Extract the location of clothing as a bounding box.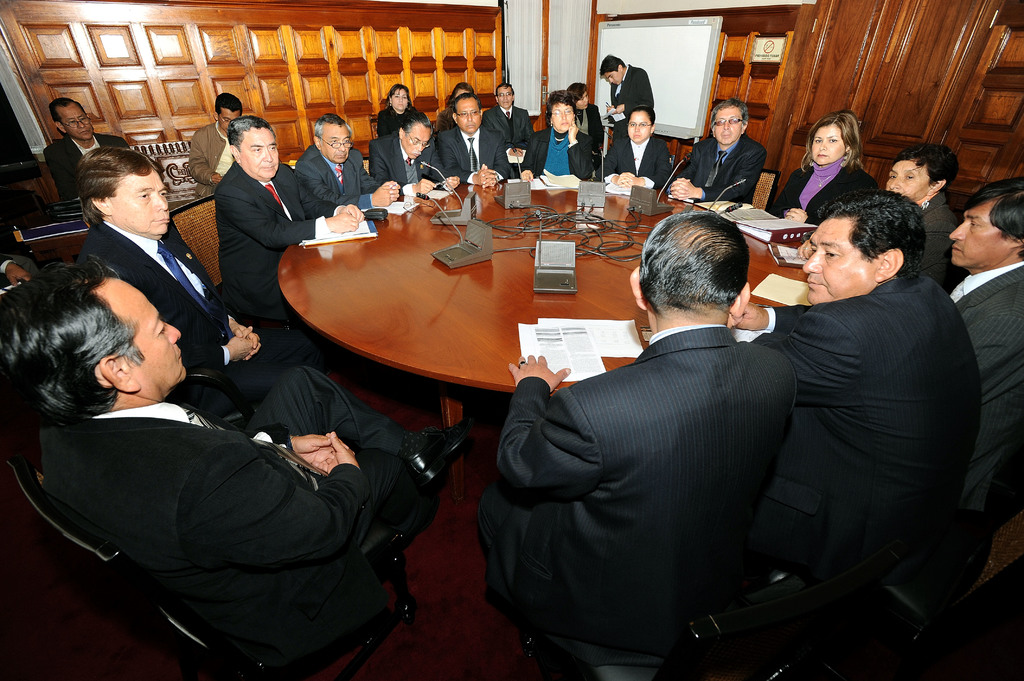
445:115:502:181.
